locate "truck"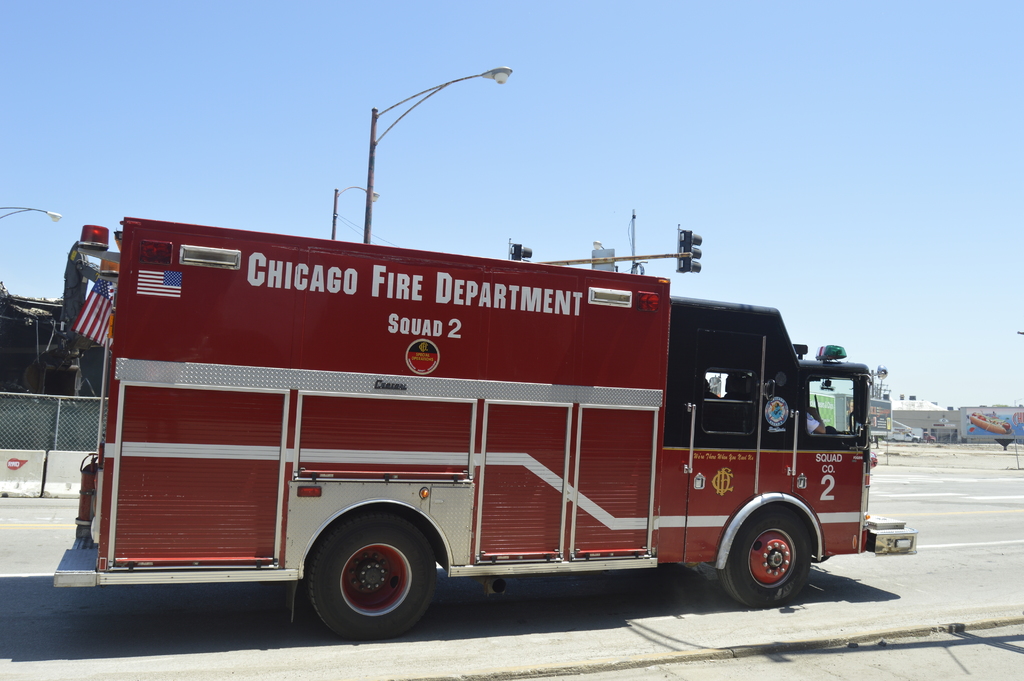
47 205 882 650
